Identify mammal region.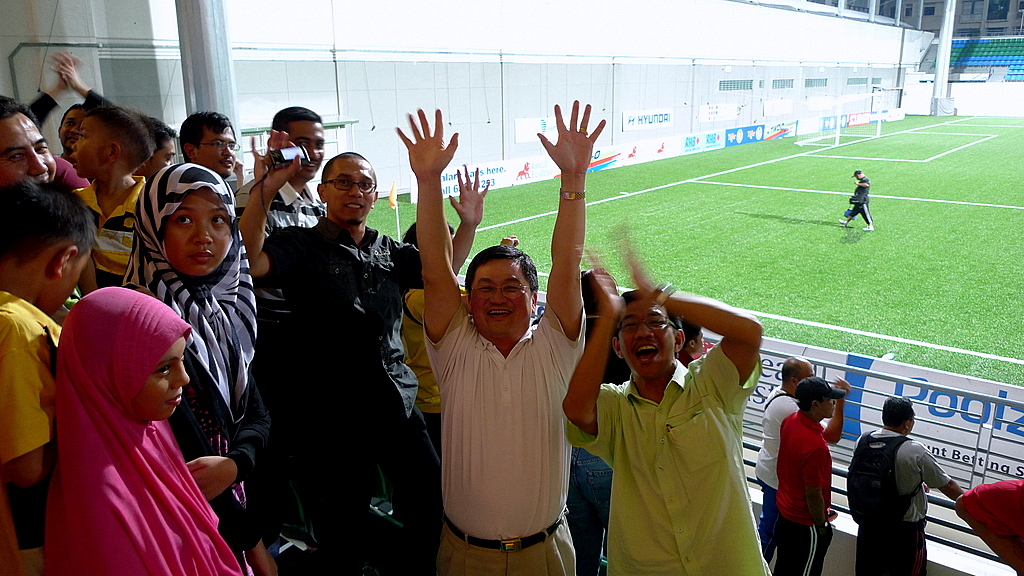
Region: x1=835, y1=169, x2=875, y2=235.
